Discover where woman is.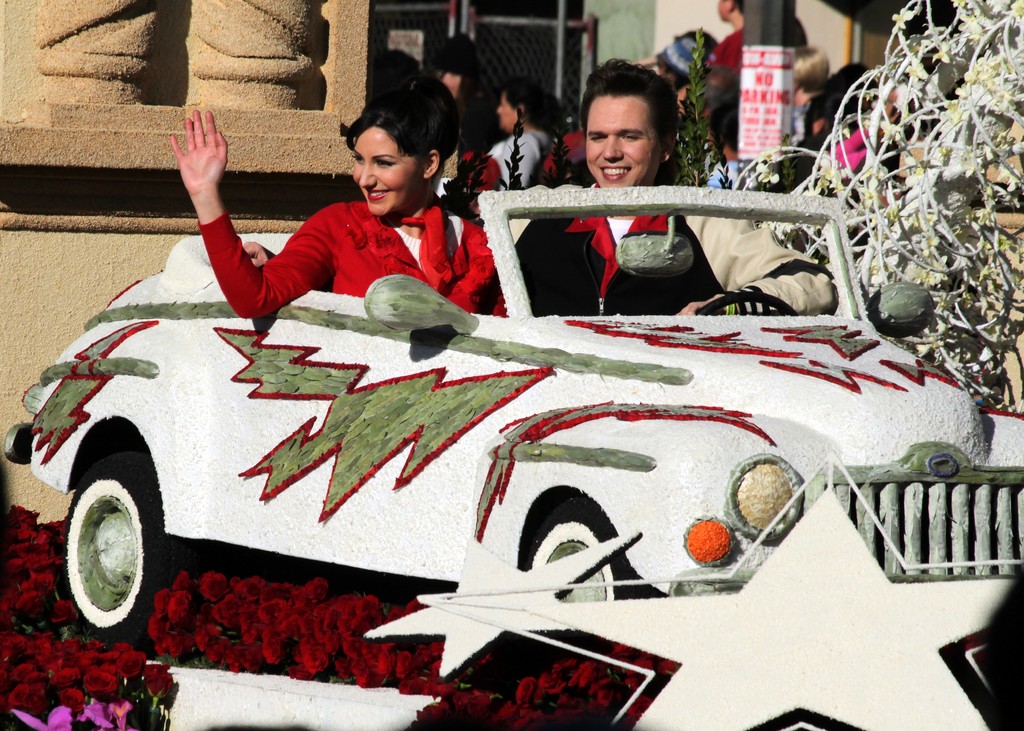
Discovered at 188 97 511 335.
